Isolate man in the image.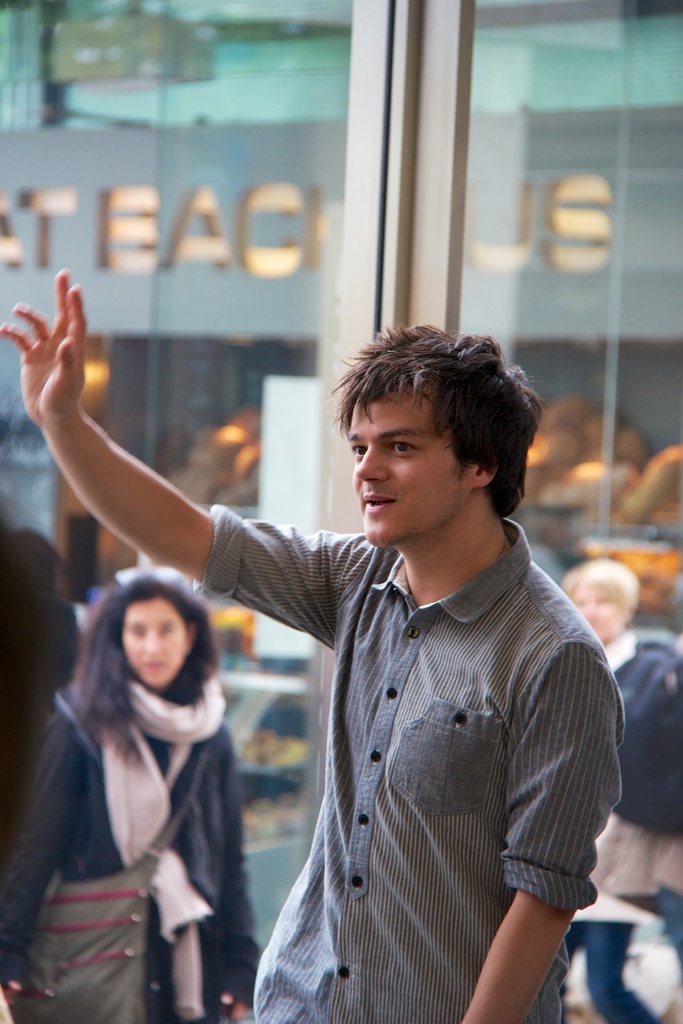
Isolated region: region(0, 271, 624, 1023).
